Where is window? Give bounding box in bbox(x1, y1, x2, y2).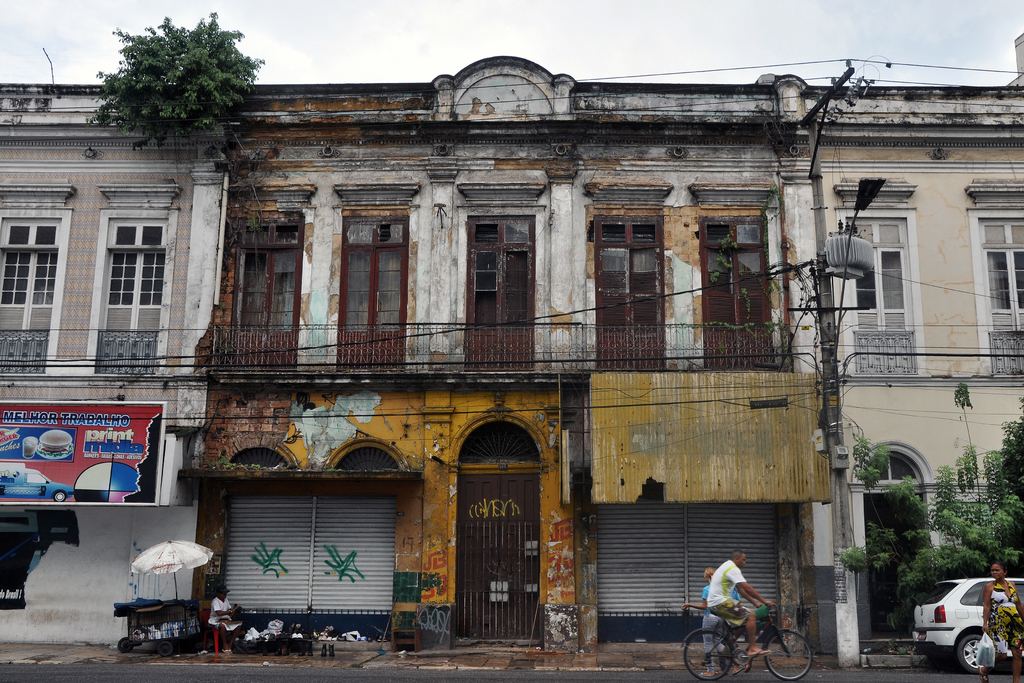
bbox(238, 222, 307, 372).
